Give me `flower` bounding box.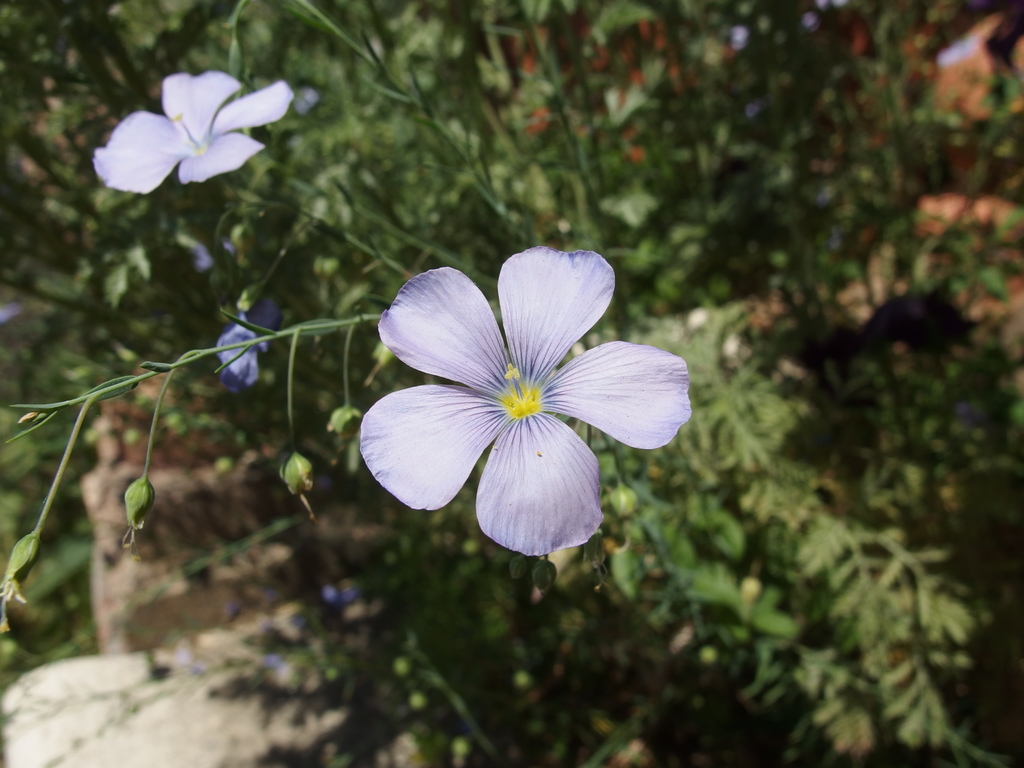
<bbox>215, 292, 285, 397</bbox>.
